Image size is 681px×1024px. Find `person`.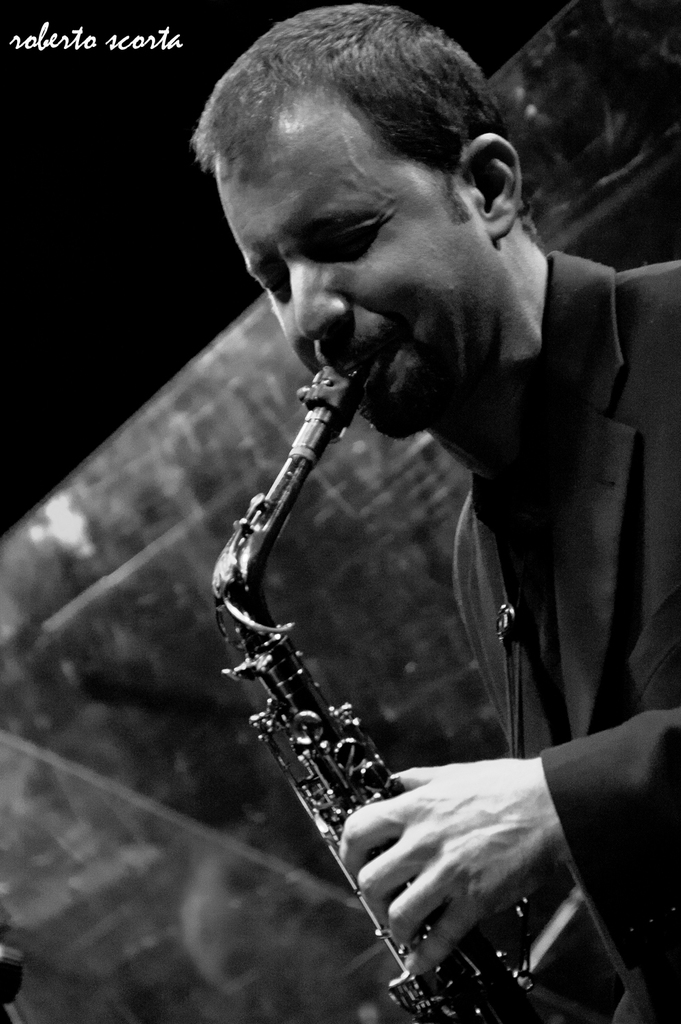
{"left": 172, "top": 0, "right": 631, "bottom": 1023}.
